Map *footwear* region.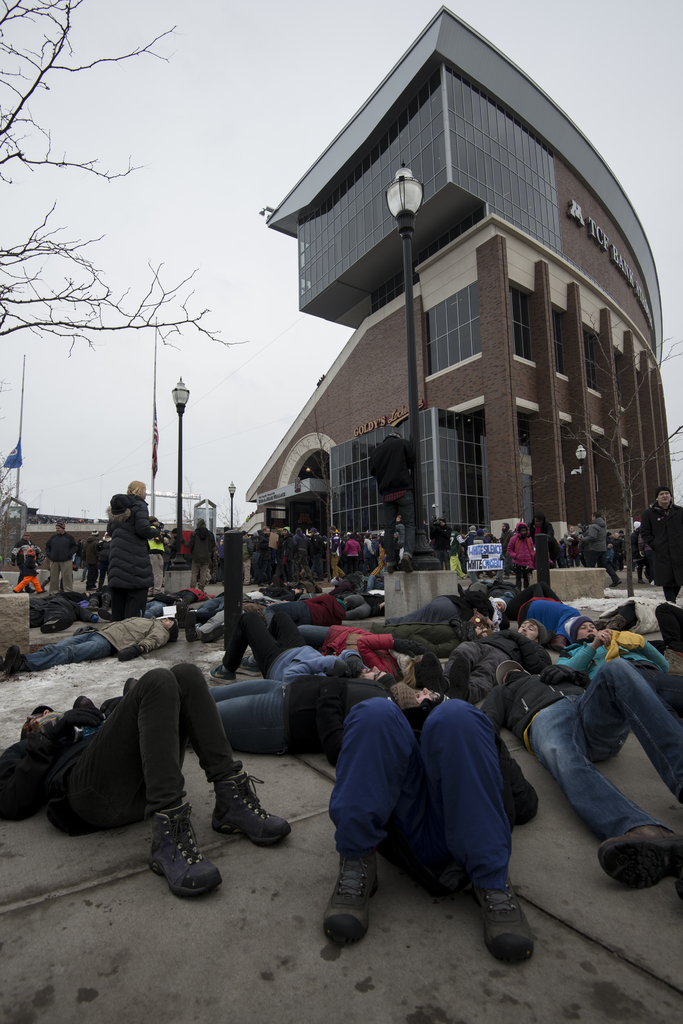
Mapped to {"left": 40, "top": 614, "right": 72, "bottom": 634}.
